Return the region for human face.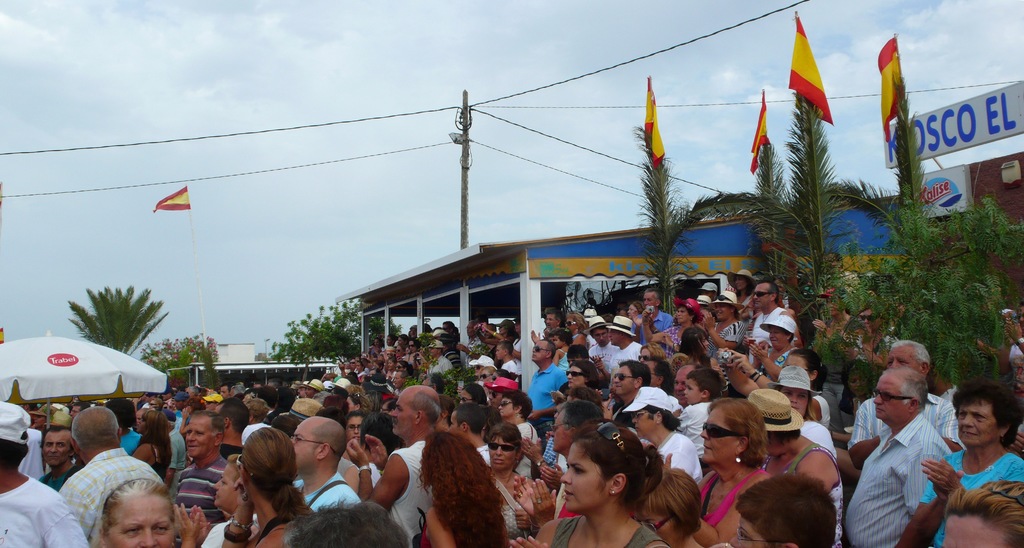
l=515, t=319, r=522, b=332.
